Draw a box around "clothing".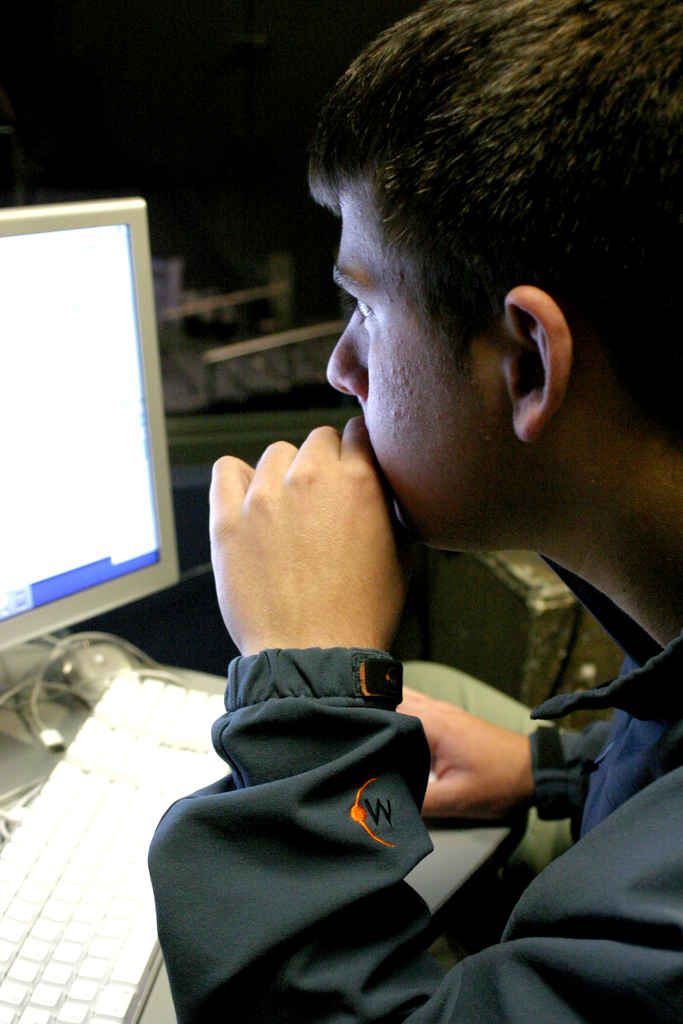
rect(145, 547, 682, 1023).
